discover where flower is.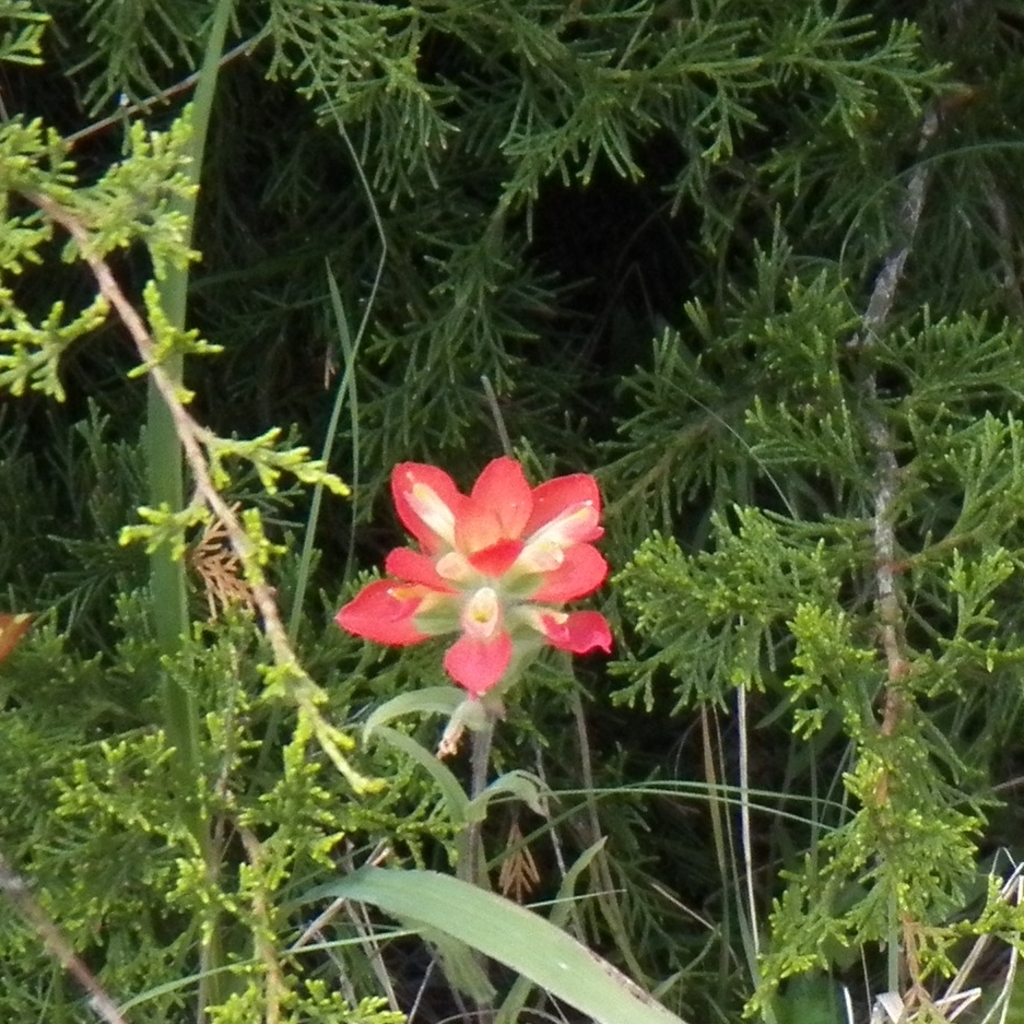
Discovered at (x1=340, y1=436, x2=650, y2=723).
